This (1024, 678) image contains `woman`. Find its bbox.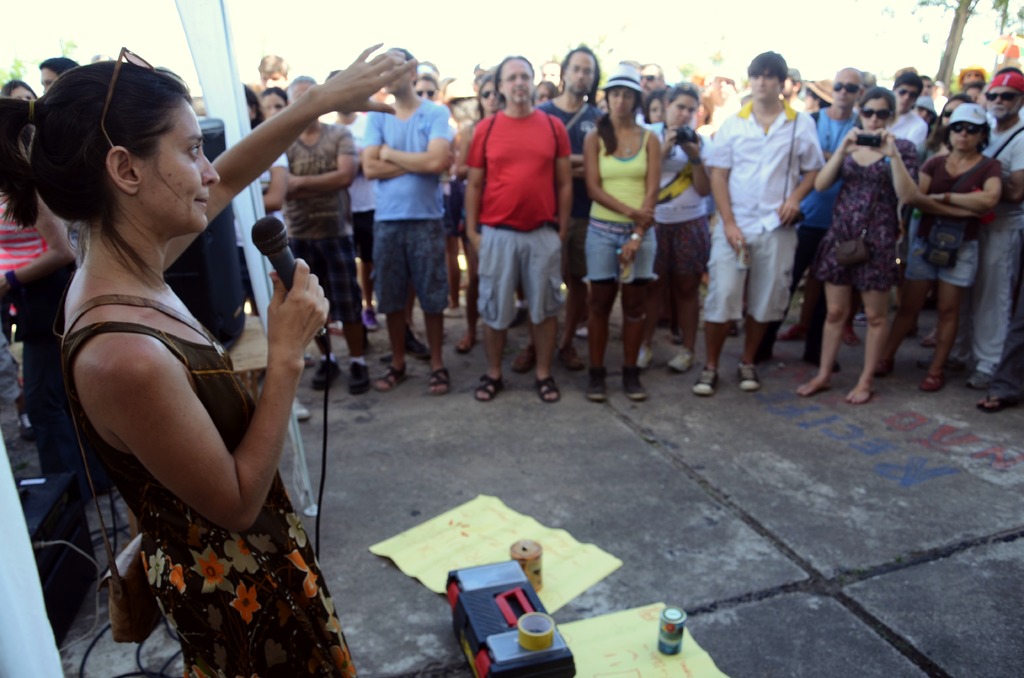
(235, 77, 314, 274).
